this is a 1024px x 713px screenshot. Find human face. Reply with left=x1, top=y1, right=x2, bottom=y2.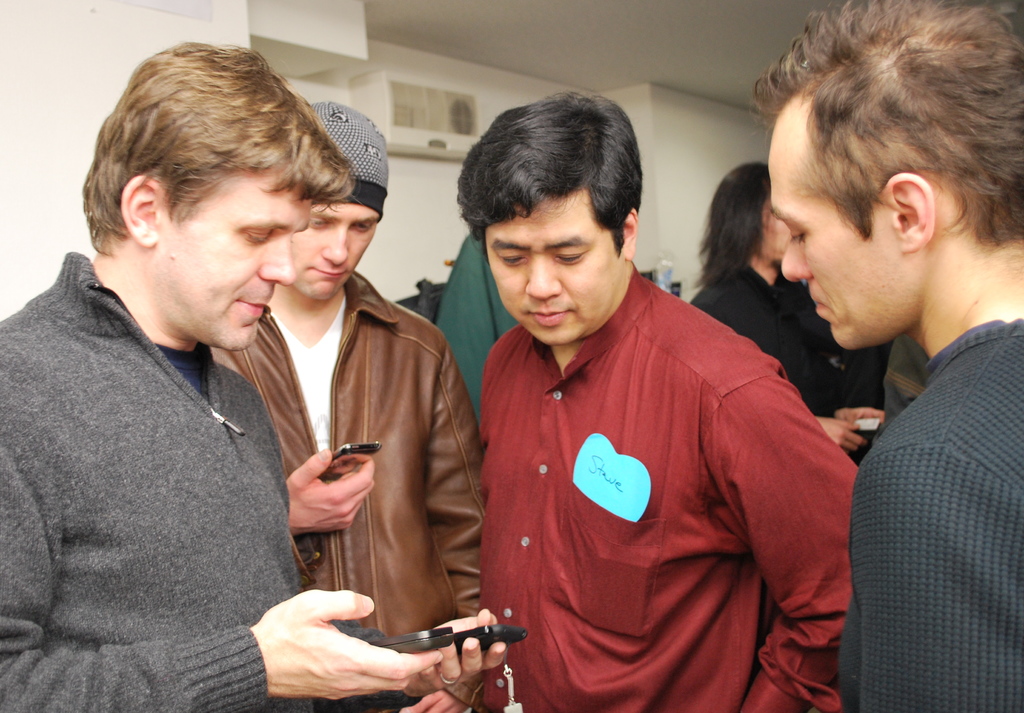
left=163, top=182, right=303, bottom=347.
